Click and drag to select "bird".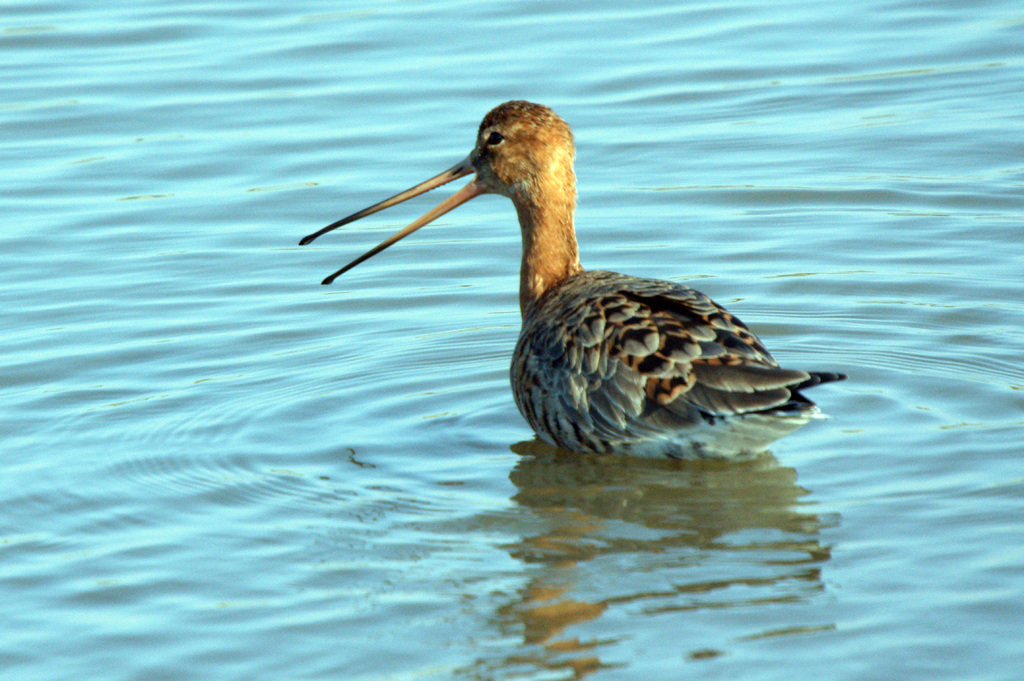
Selection: l=325, t=101, r=865, b=475.
